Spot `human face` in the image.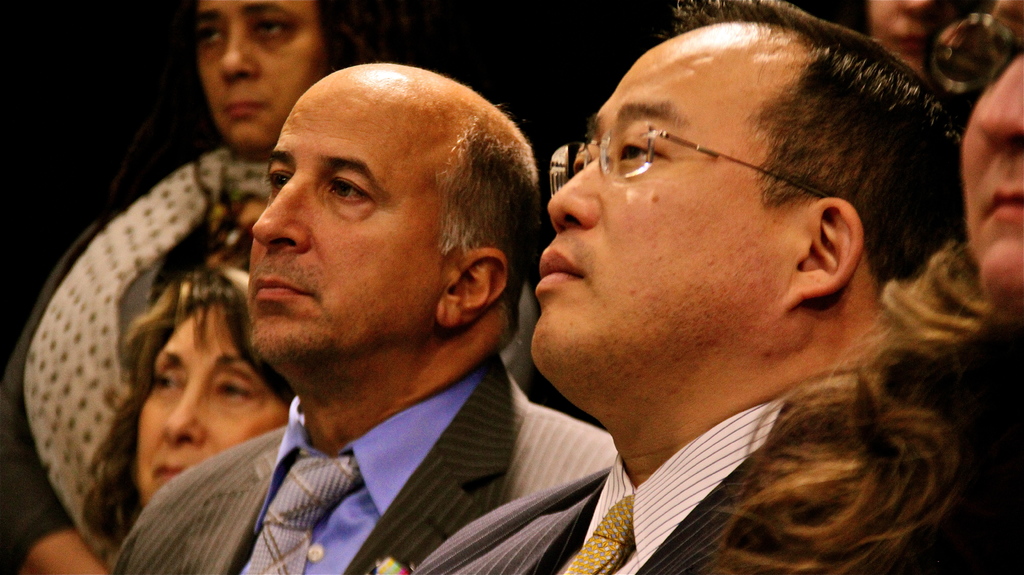
`human face` found at left=529, top=25, right=806, bottom=423.
